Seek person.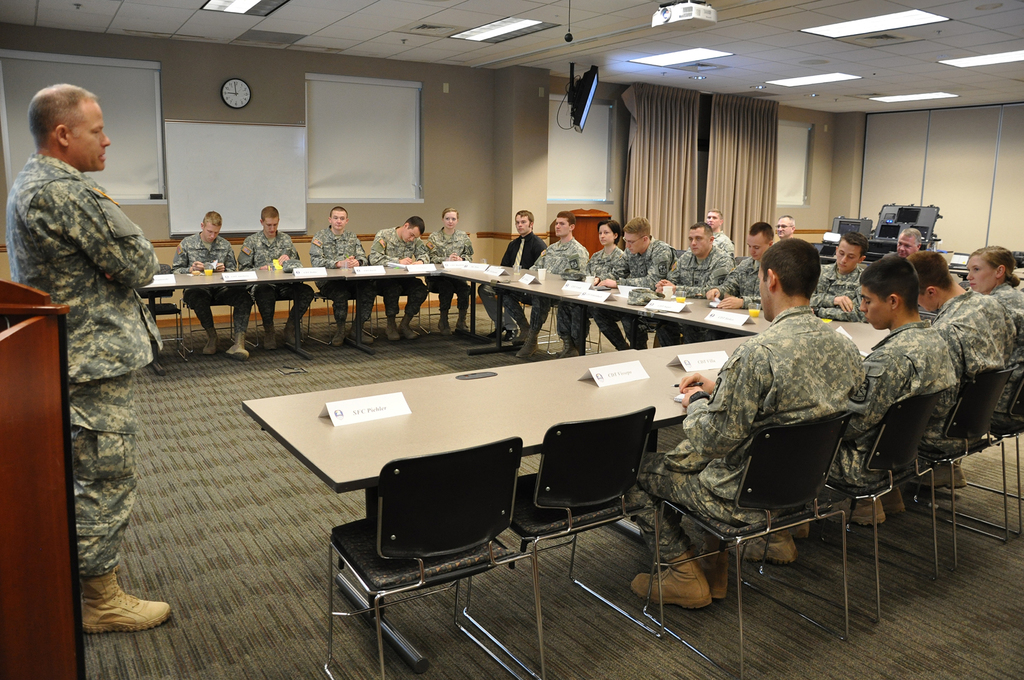
<bbox>701, 245, 888, 605</bbox>.
